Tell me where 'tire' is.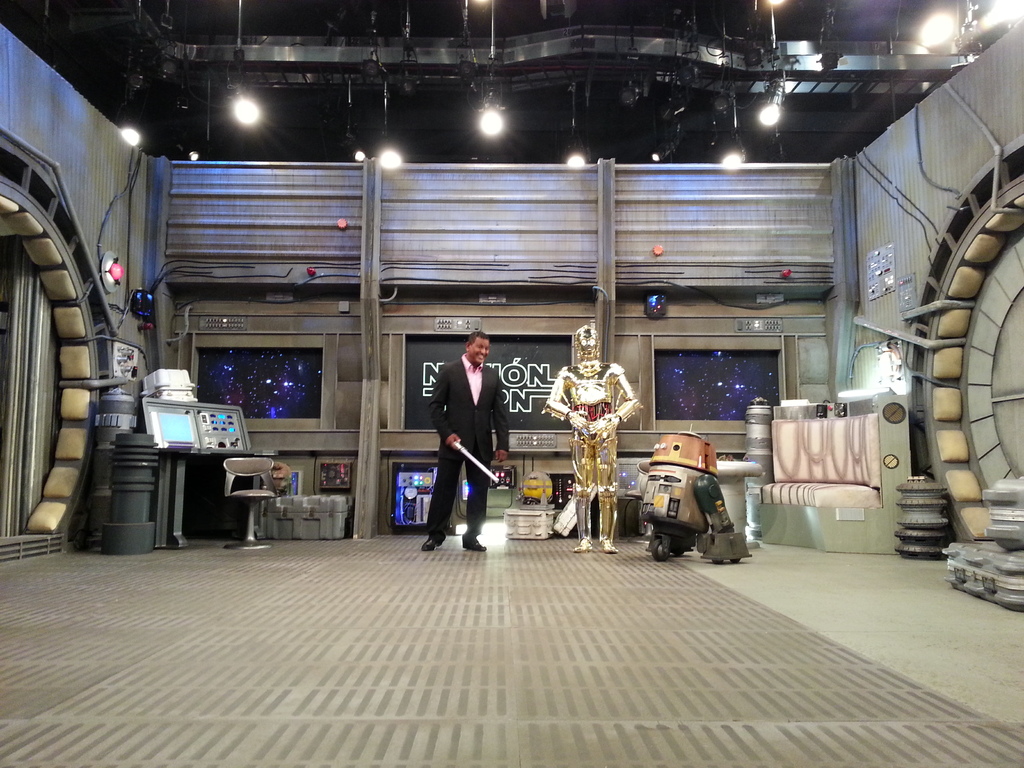
'tire' is at x1=649 y1=537 x2=666 y2=562.
